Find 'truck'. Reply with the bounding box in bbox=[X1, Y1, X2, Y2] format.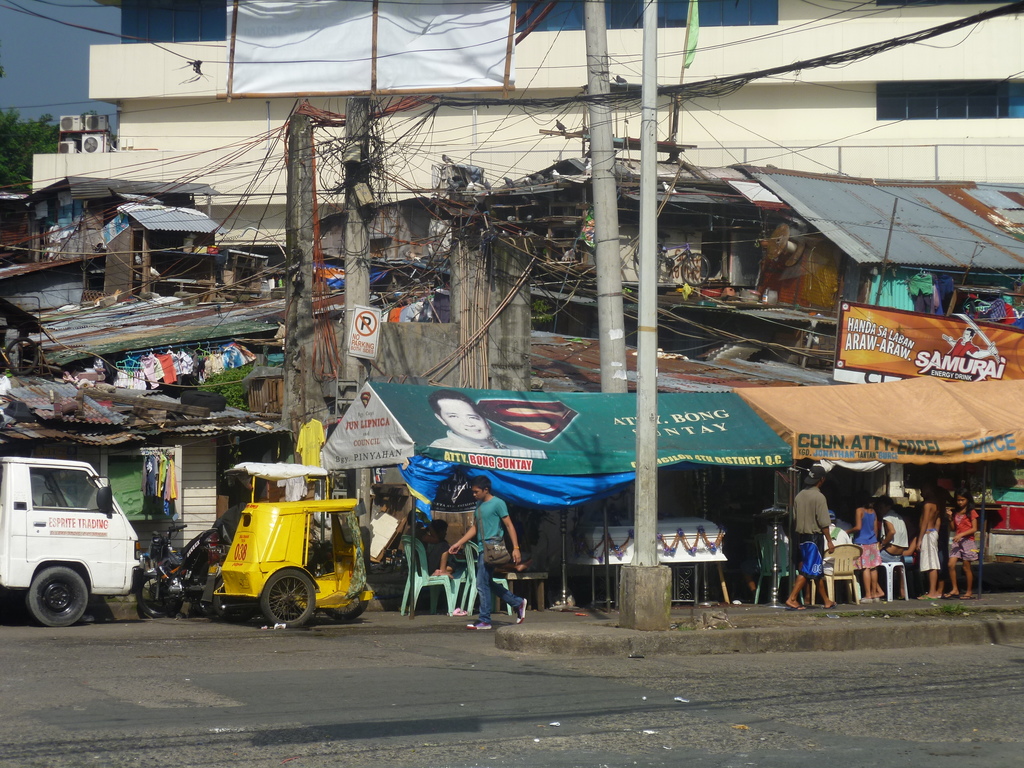
bbox=[1, 464, 149, 630].
